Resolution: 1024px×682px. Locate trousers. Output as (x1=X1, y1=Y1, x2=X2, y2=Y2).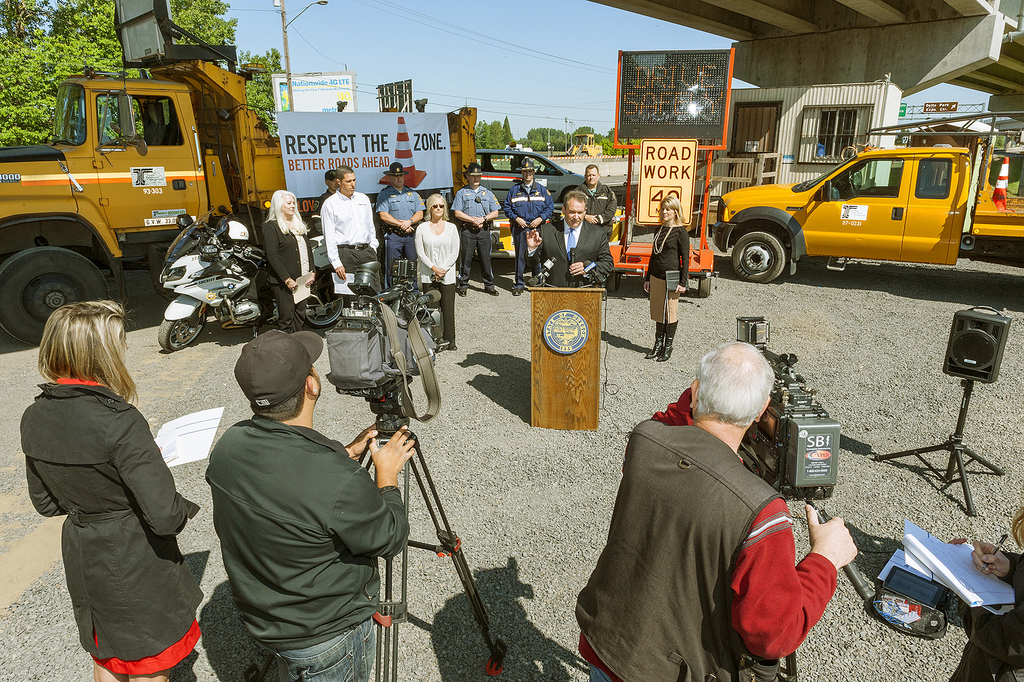
(x1=513, y1=222, x2=540, y2=287).
